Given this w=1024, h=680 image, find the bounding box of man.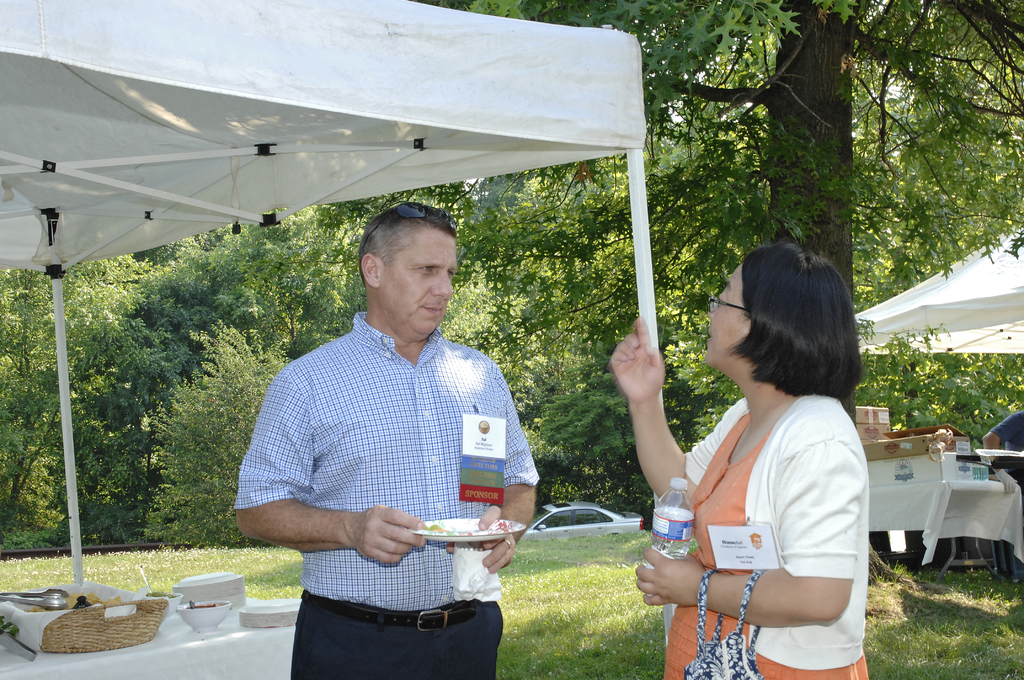
982:411:1023:490.
